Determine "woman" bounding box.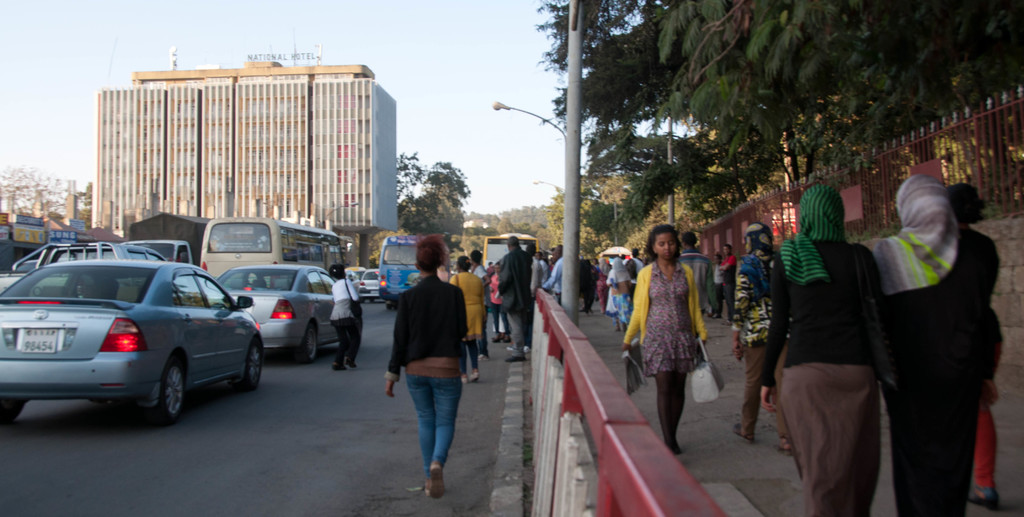
Determined: <region>949, 175, 1007, 511</region>.
